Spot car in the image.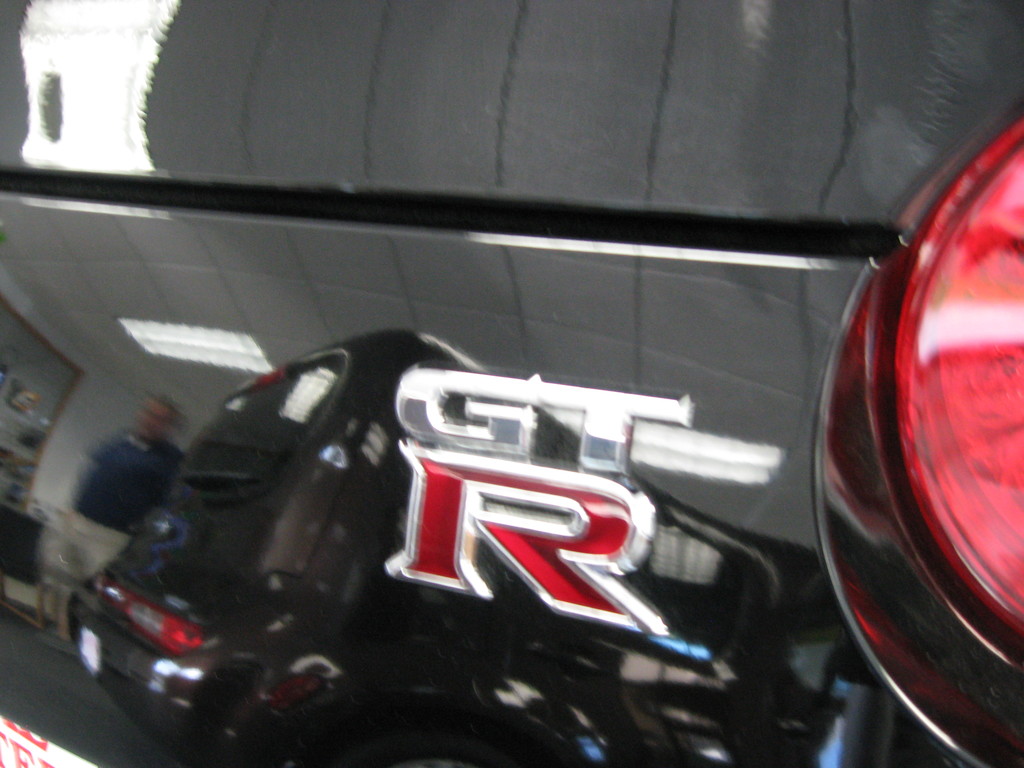
car found at [0, 0, 1023, 767].
